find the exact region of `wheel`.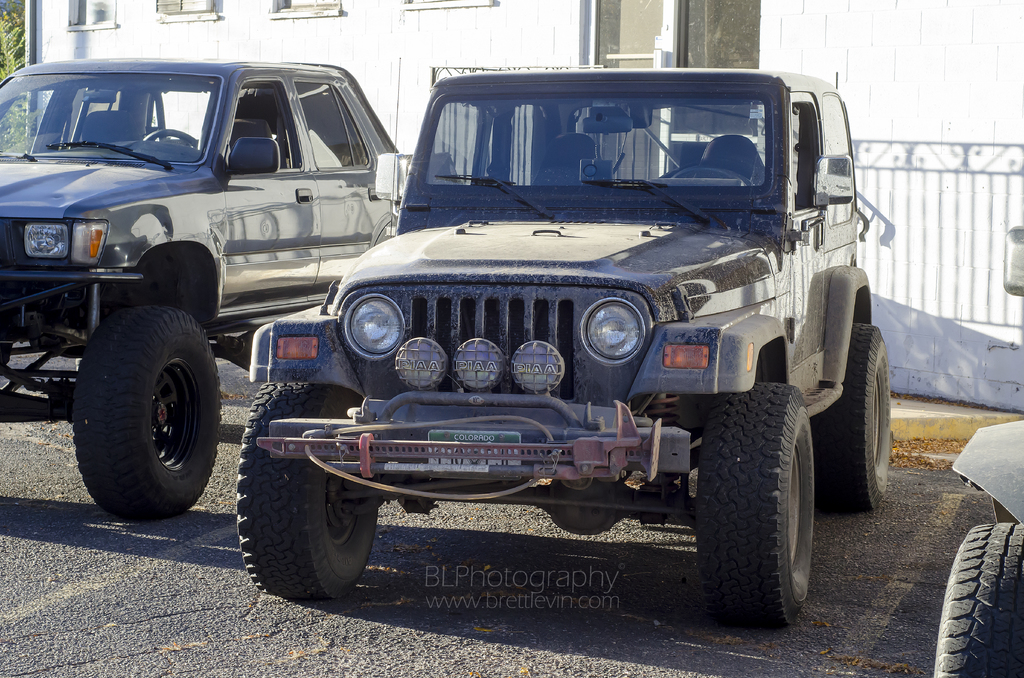
Exact region: (141,128,198,152).
